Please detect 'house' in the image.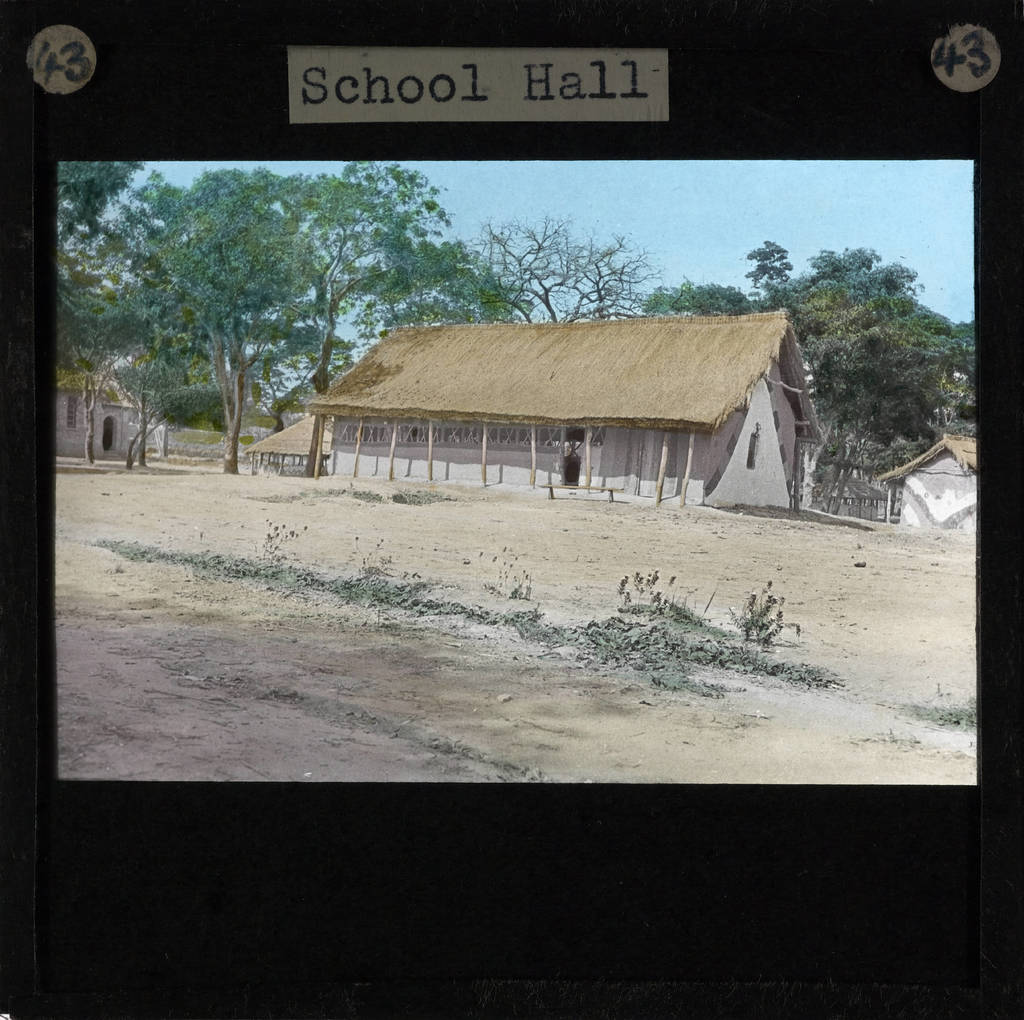
[61, 359, 157, 463].
